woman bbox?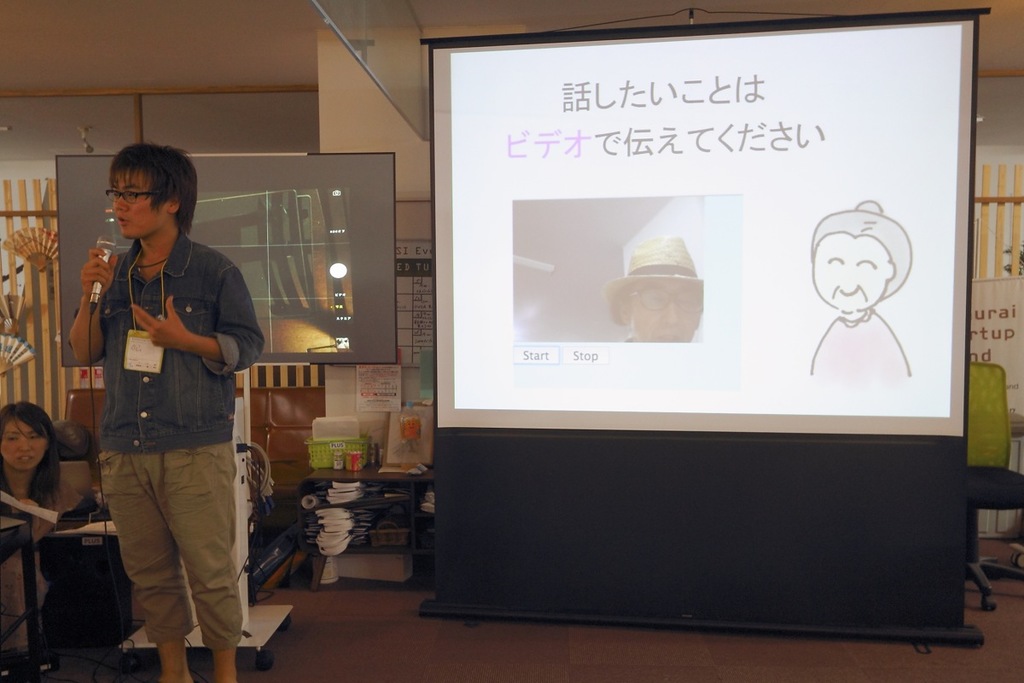
[left=0, top=408, right=60, bottom=564]
